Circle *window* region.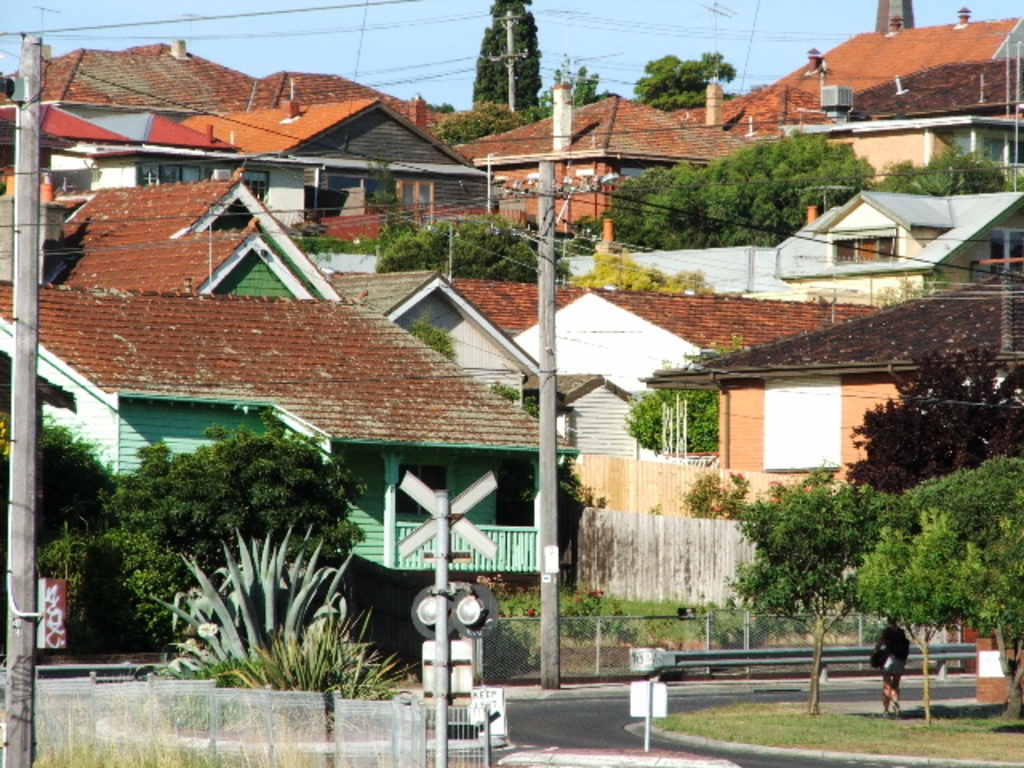
Region: (830, 230, 899, 266).
